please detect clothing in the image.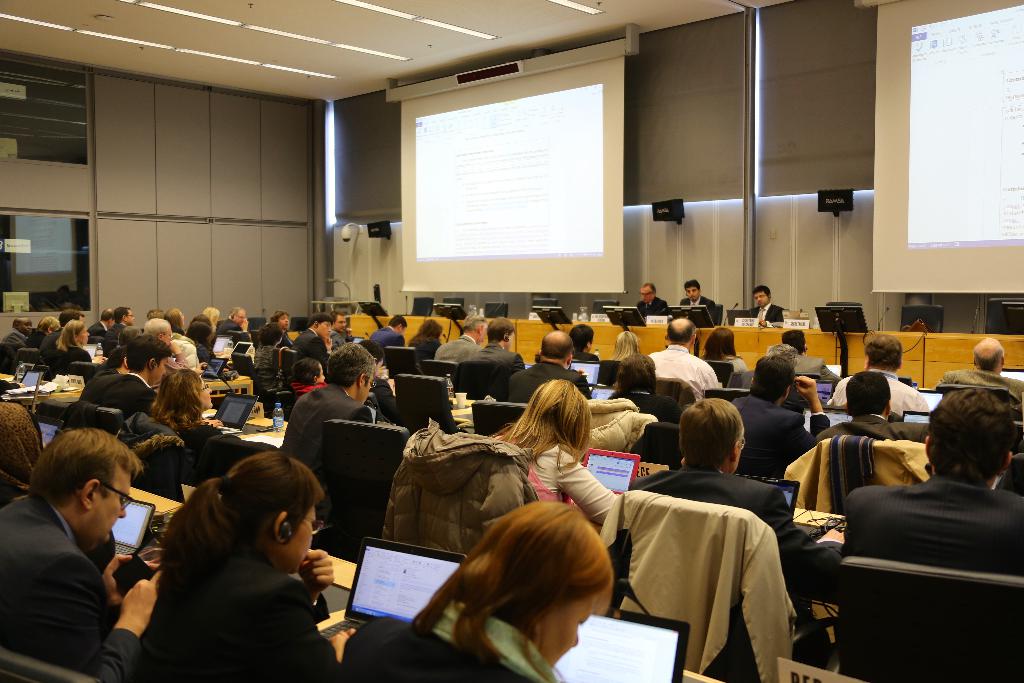
[left=751, top=302, right=781, bottom=325].
